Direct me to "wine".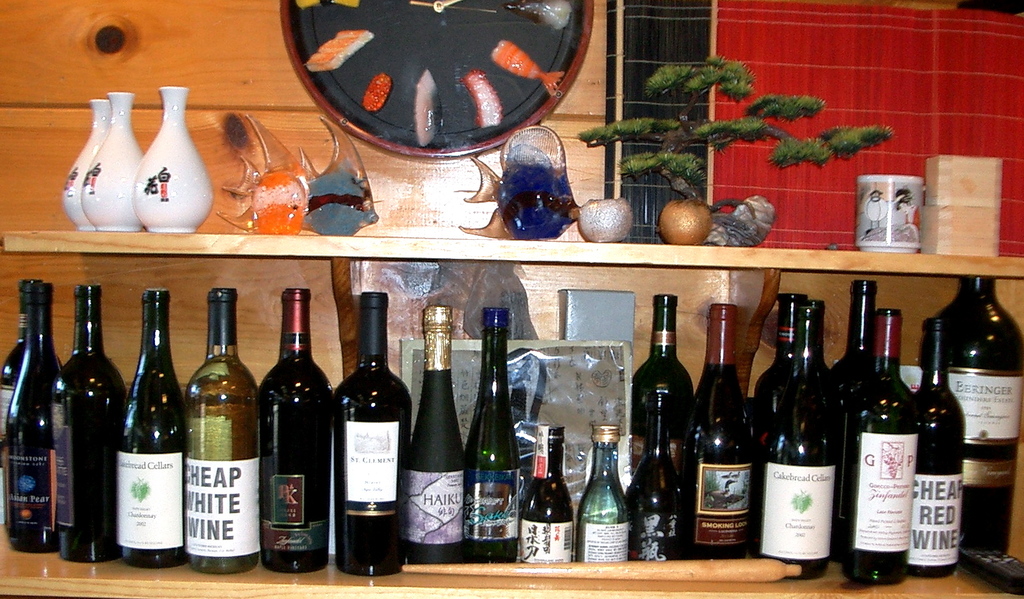
Direction: (left=825, top=283, right=877, bottom=452).
